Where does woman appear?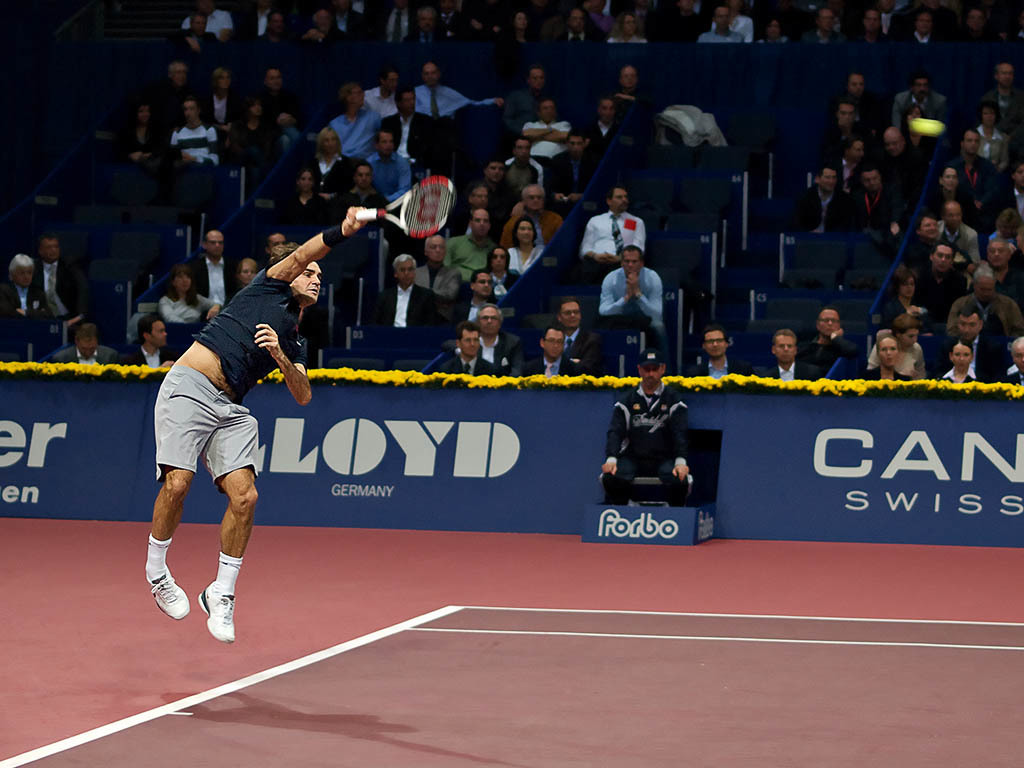
Appears at [866,333,912,378].
